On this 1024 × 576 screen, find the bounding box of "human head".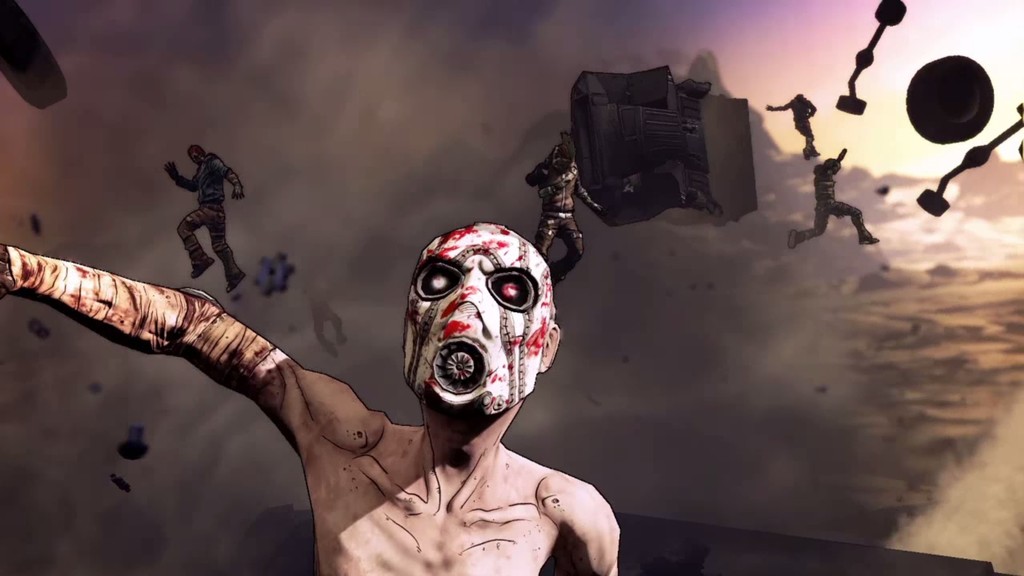
Bounding box: 396:211:569:426.
